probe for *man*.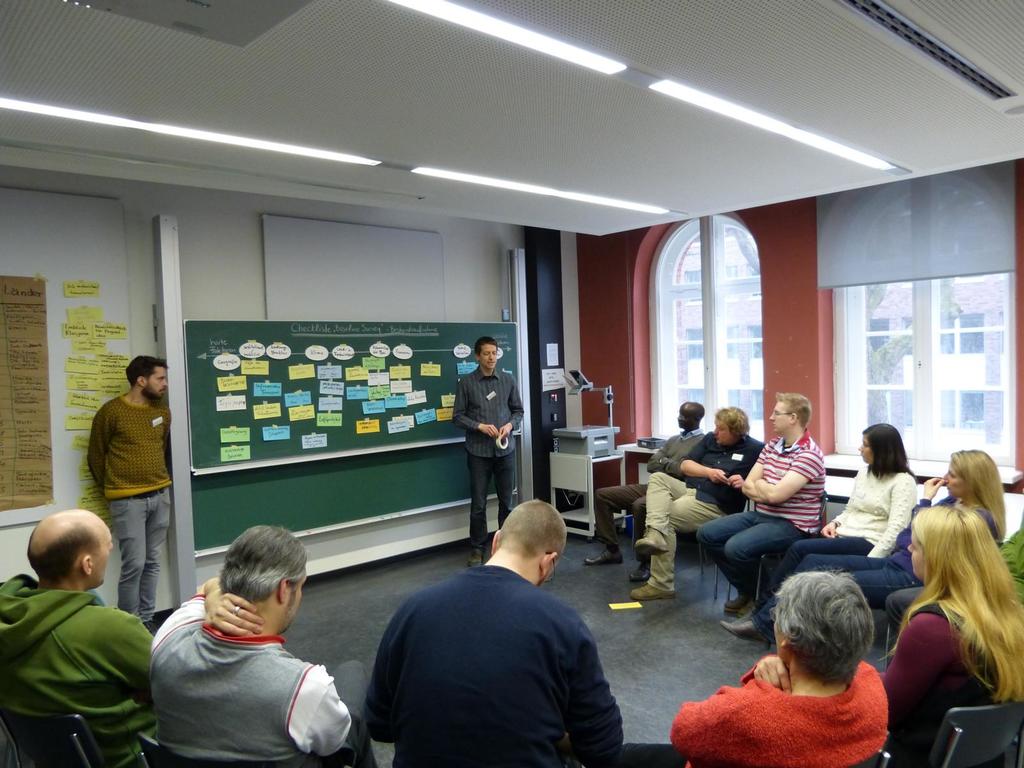
Probe result: <region>369, 498, 622, 767</region>.
